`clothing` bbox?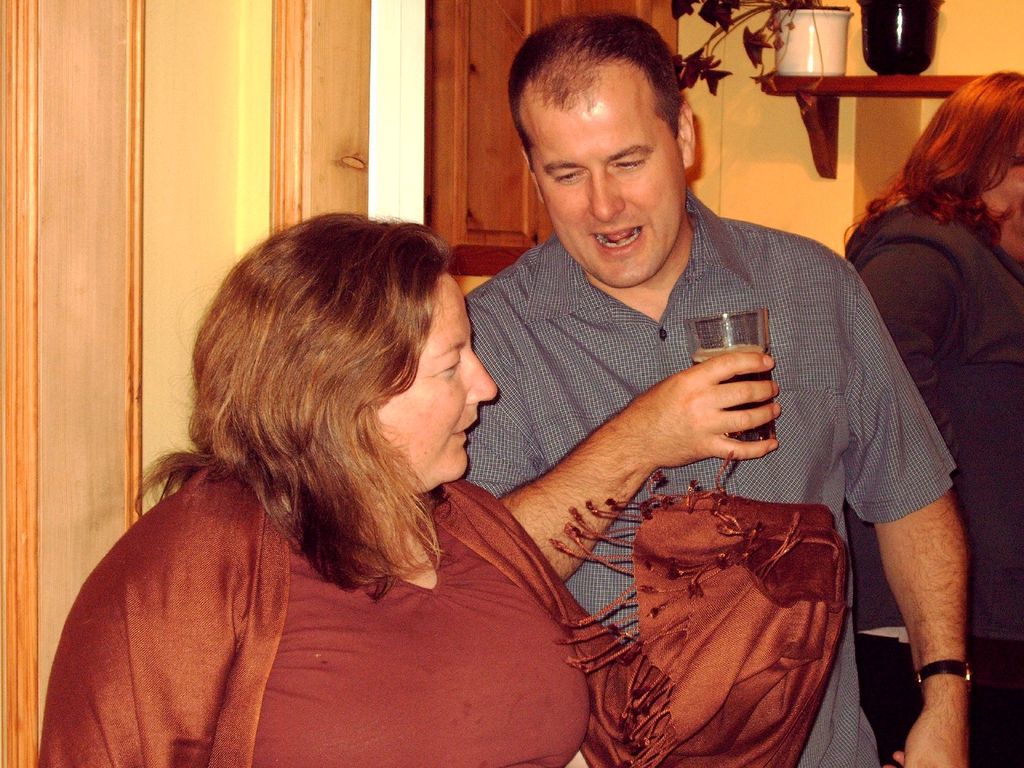
bbox=[38, 476, 846, 767]
